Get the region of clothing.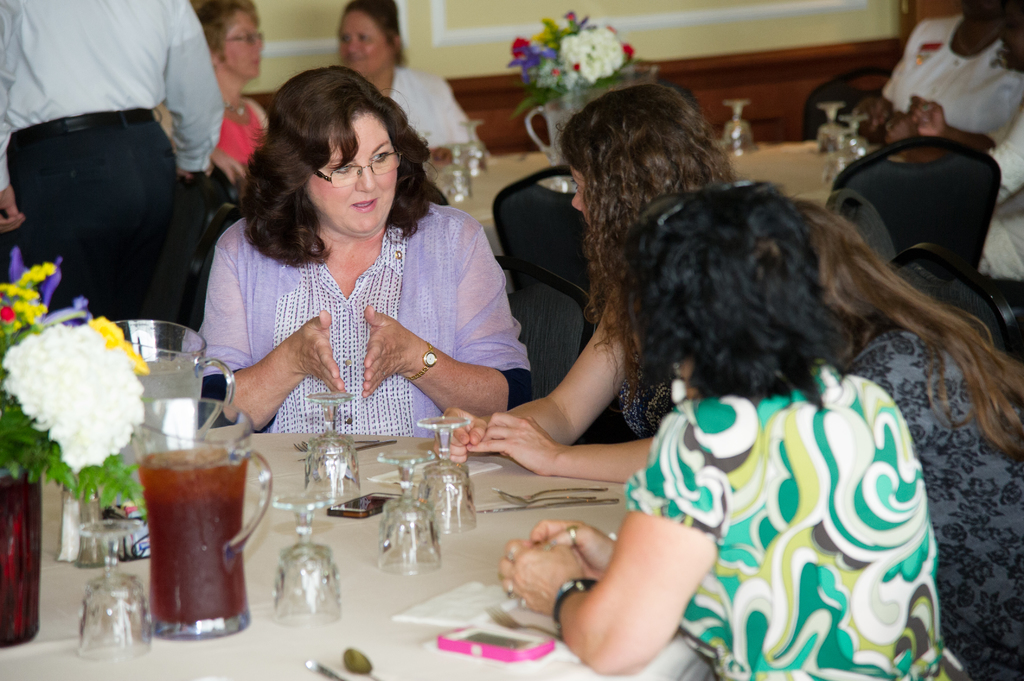
region(0, 0, 218, 224).
